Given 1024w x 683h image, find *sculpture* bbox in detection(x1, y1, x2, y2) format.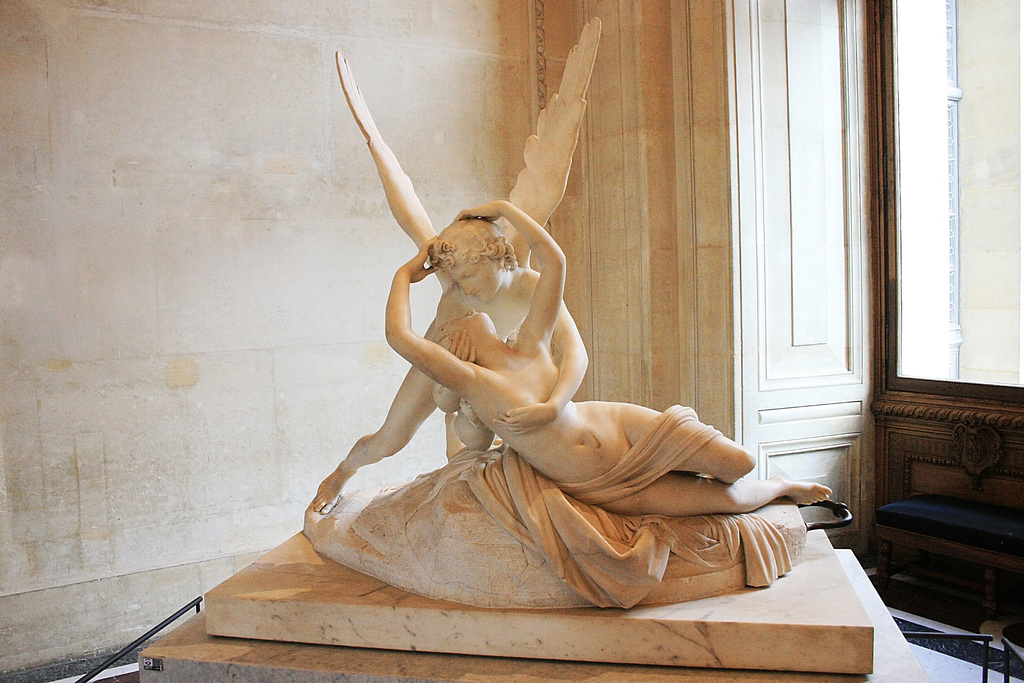
detection(303, 12, 838, 614).
